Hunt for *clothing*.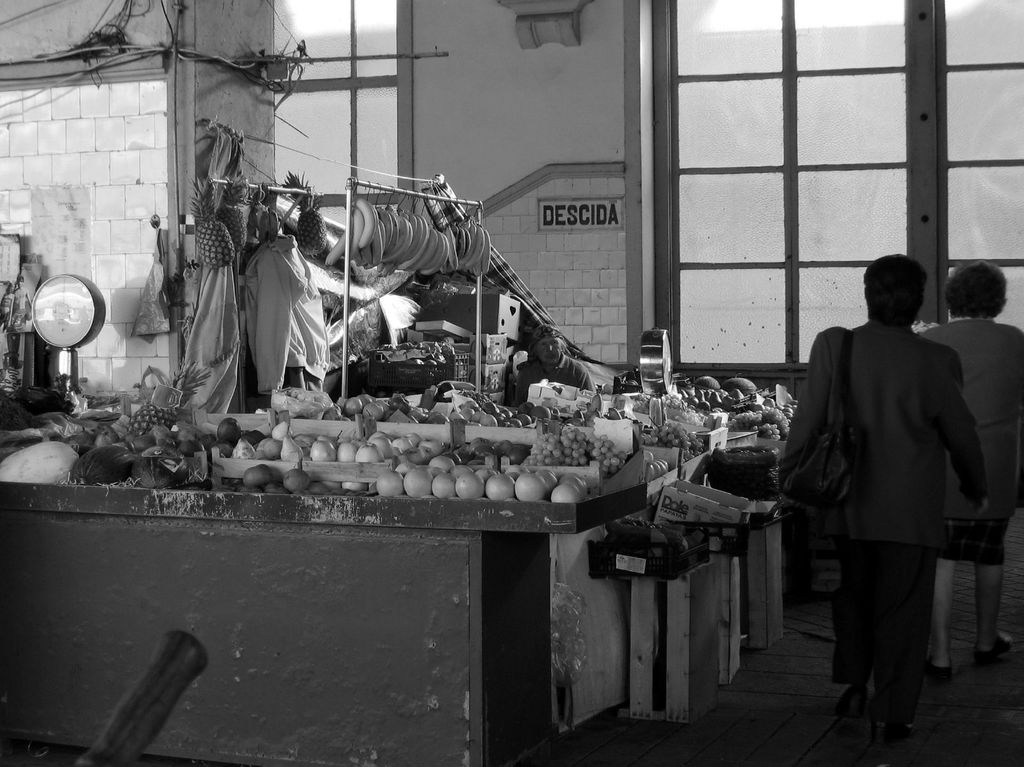
Hunted down at BBox(917, 313, 1023, 562).
